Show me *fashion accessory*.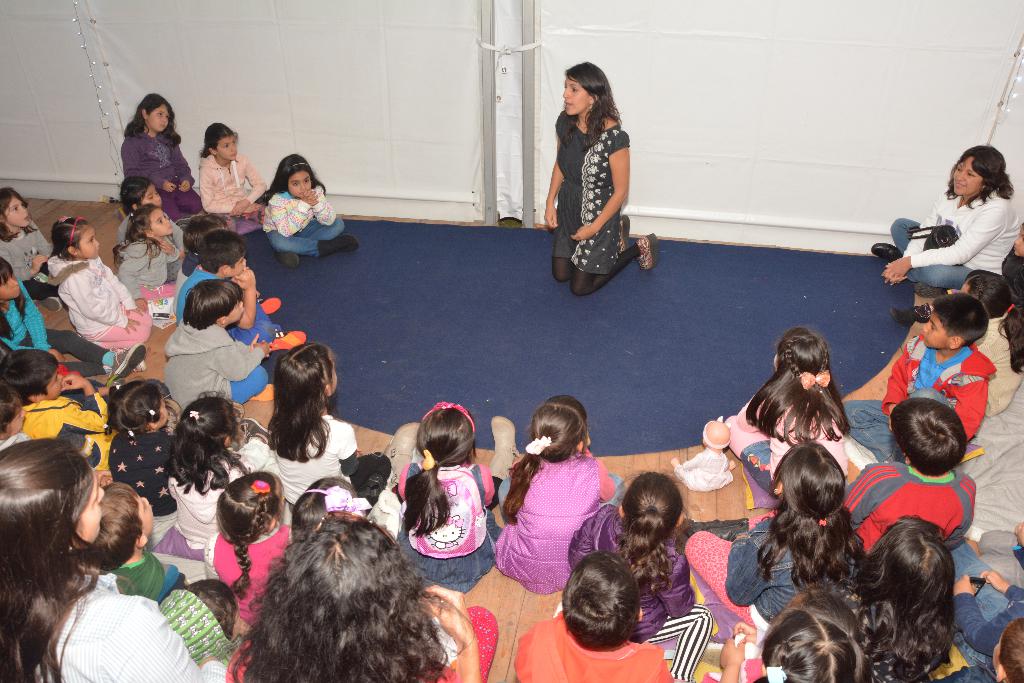
*fashion accessory* is here: (796,368,830,391).
